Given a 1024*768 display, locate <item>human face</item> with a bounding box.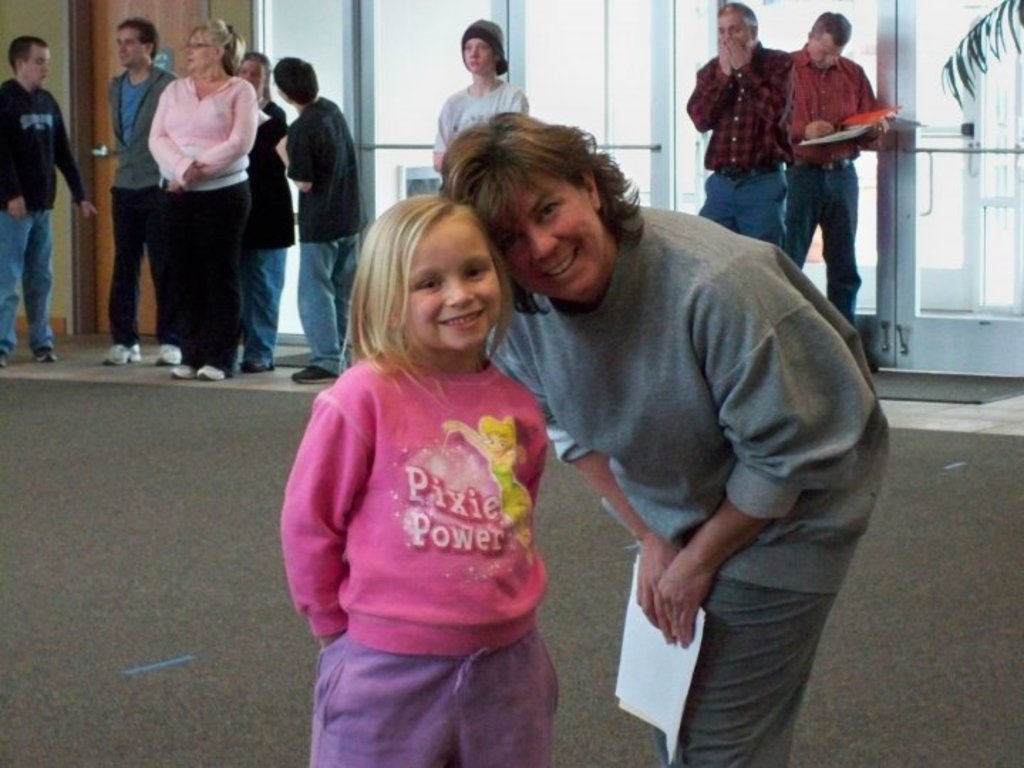
Located: crop(809, 31, 843, 71).
